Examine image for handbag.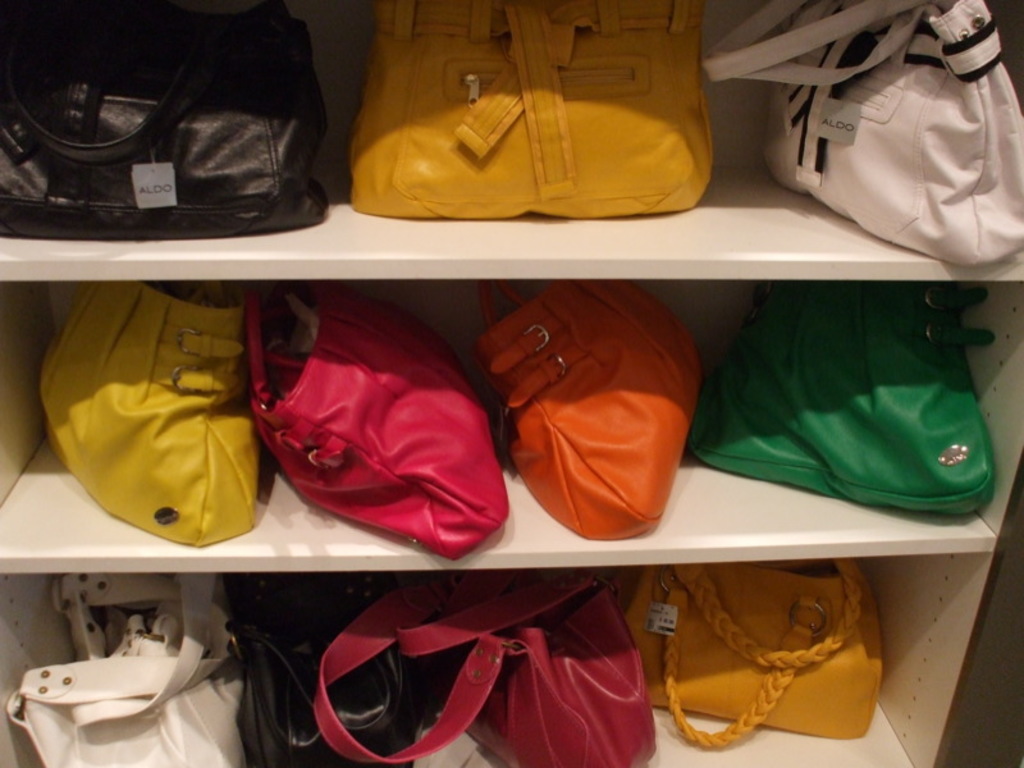
Examination result: 4/571/250/767.
